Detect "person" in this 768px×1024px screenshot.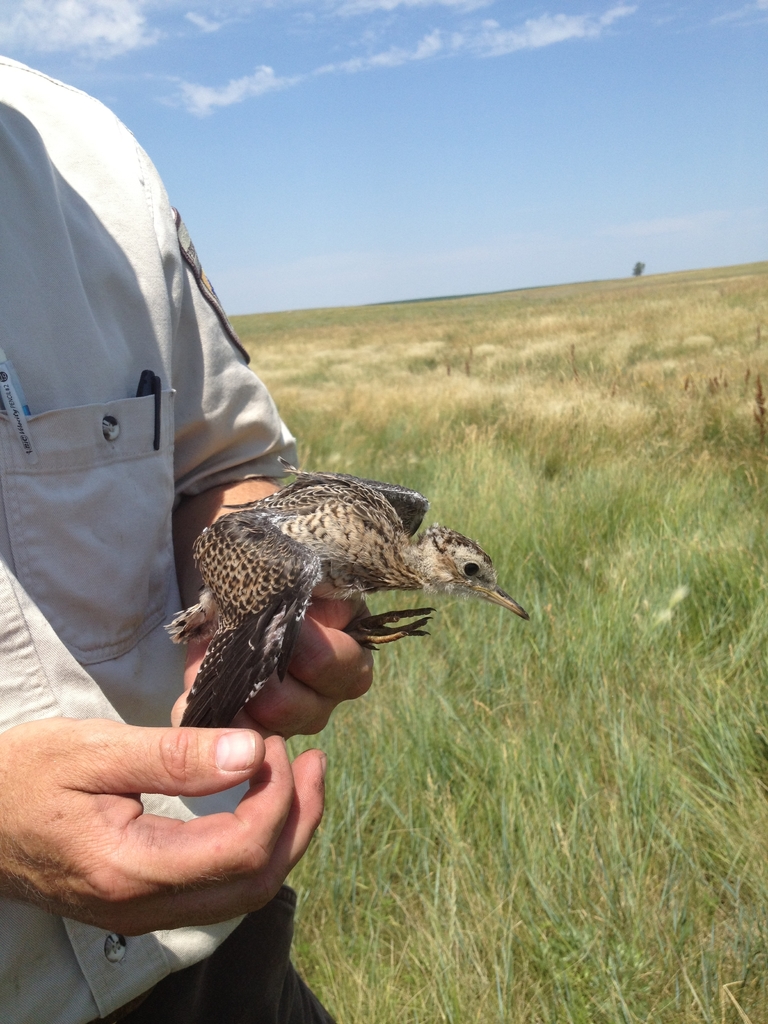
Detection: <bbox>0, 54, 377, 1023</bbox>.
